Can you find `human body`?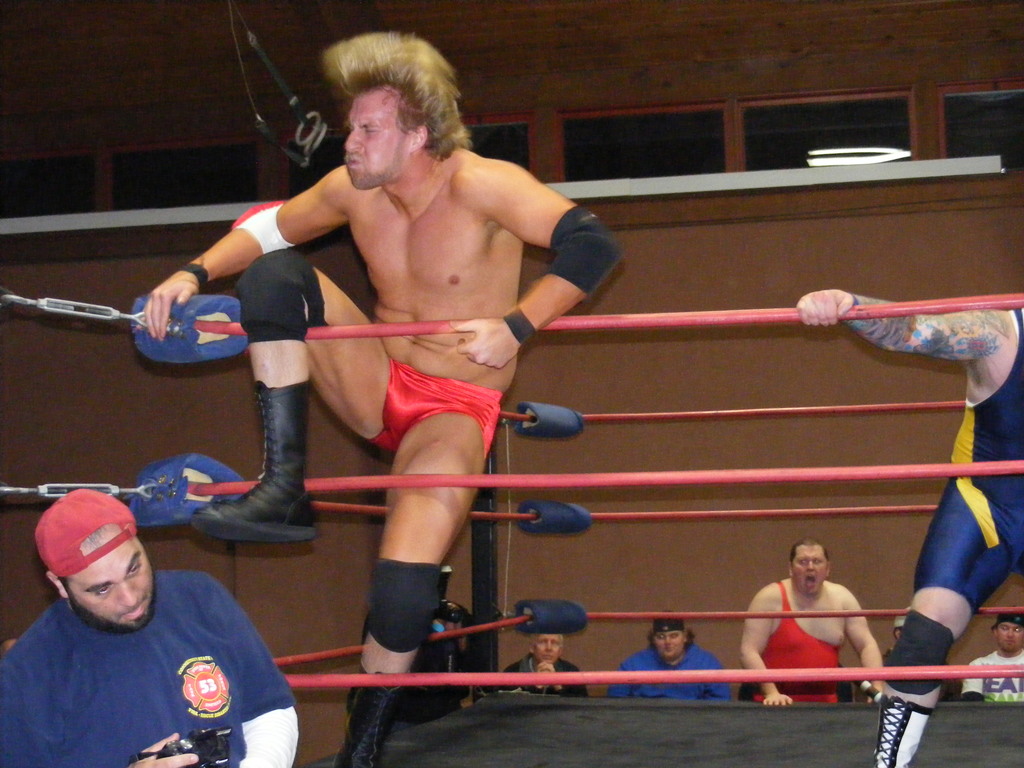
Yes, bounding box: bbox=(747, 554, 898, 716).
